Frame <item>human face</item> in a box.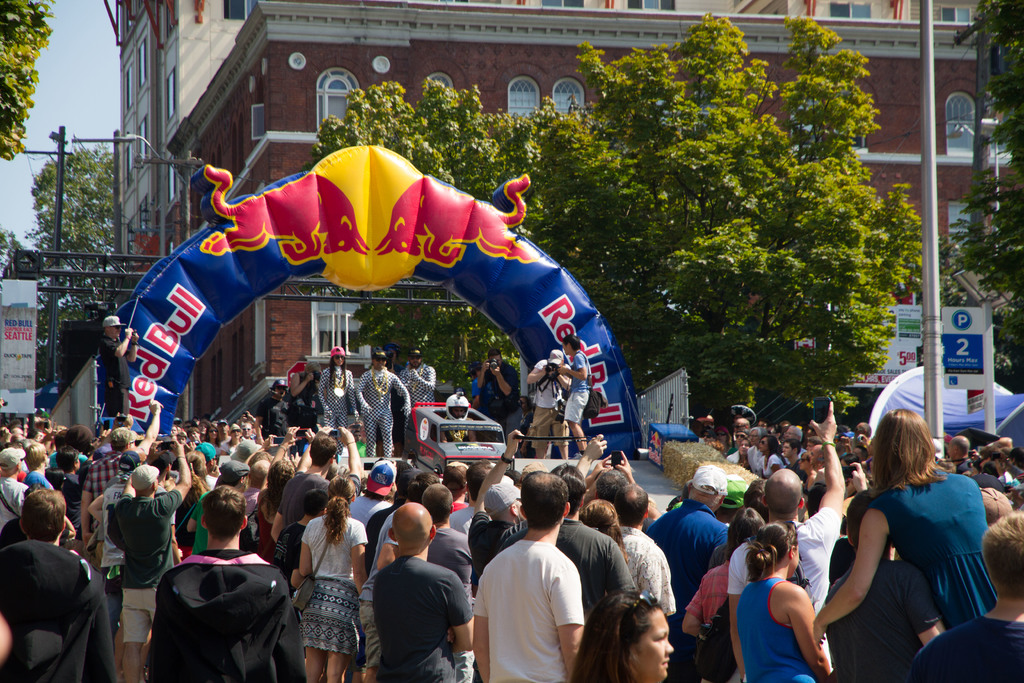
410:353:420:370.
